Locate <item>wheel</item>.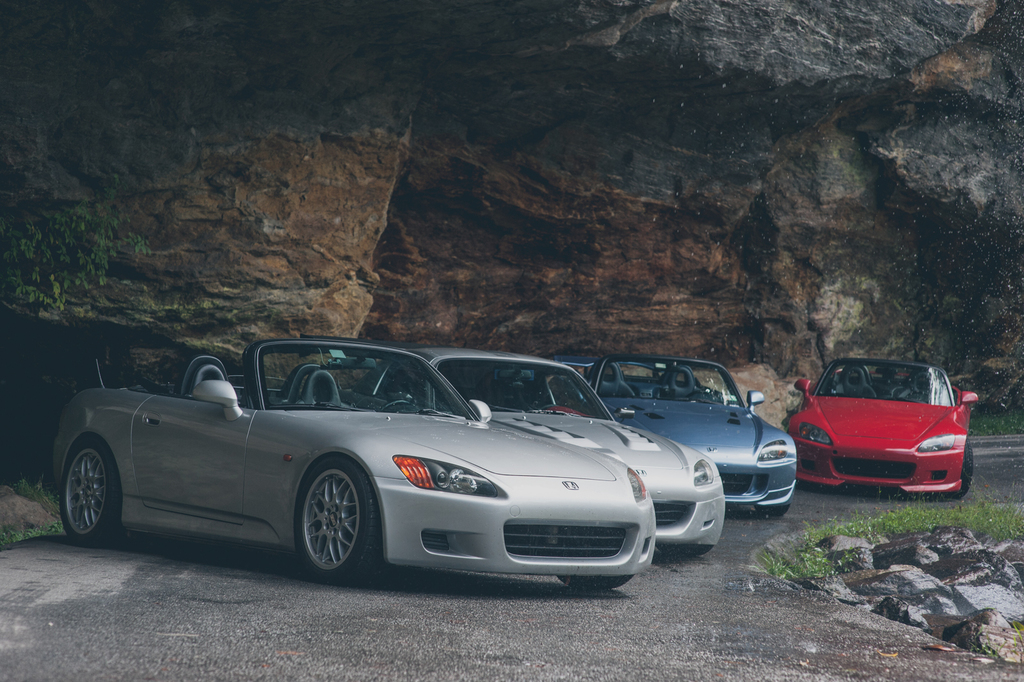
Bounding box: crop(656, 545, 708, 557).
